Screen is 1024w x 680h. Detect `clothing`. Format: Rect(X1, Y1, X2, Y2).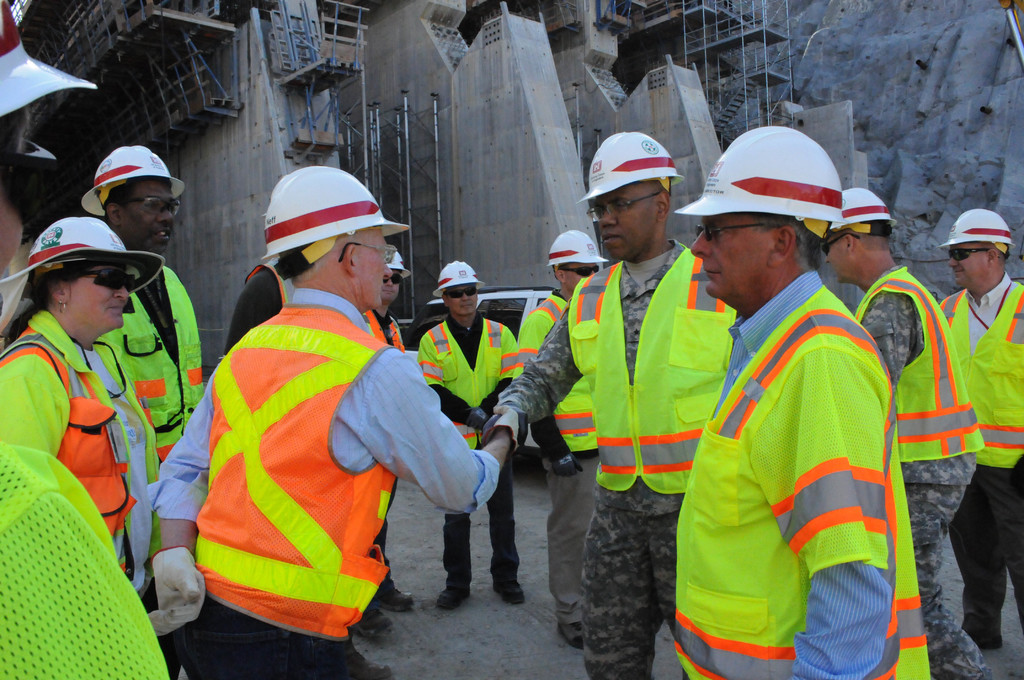
Rect(493, 236, 730, 679).
